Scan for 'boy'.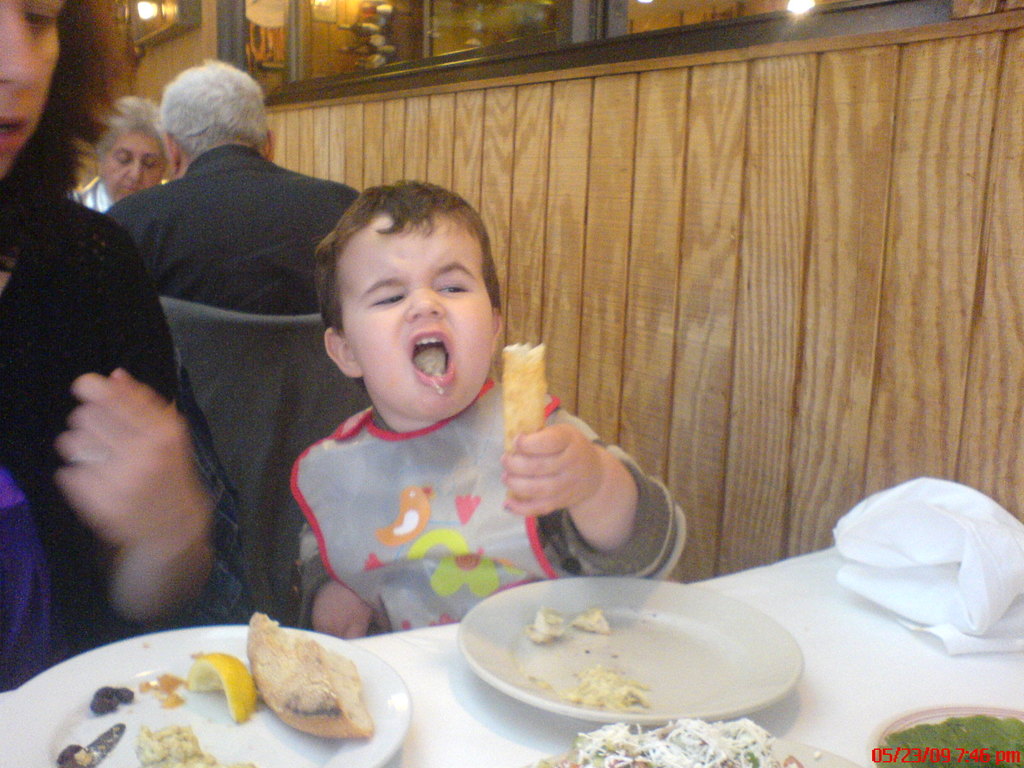
Scan result: <region>227, 138, 657, 673</region>.
